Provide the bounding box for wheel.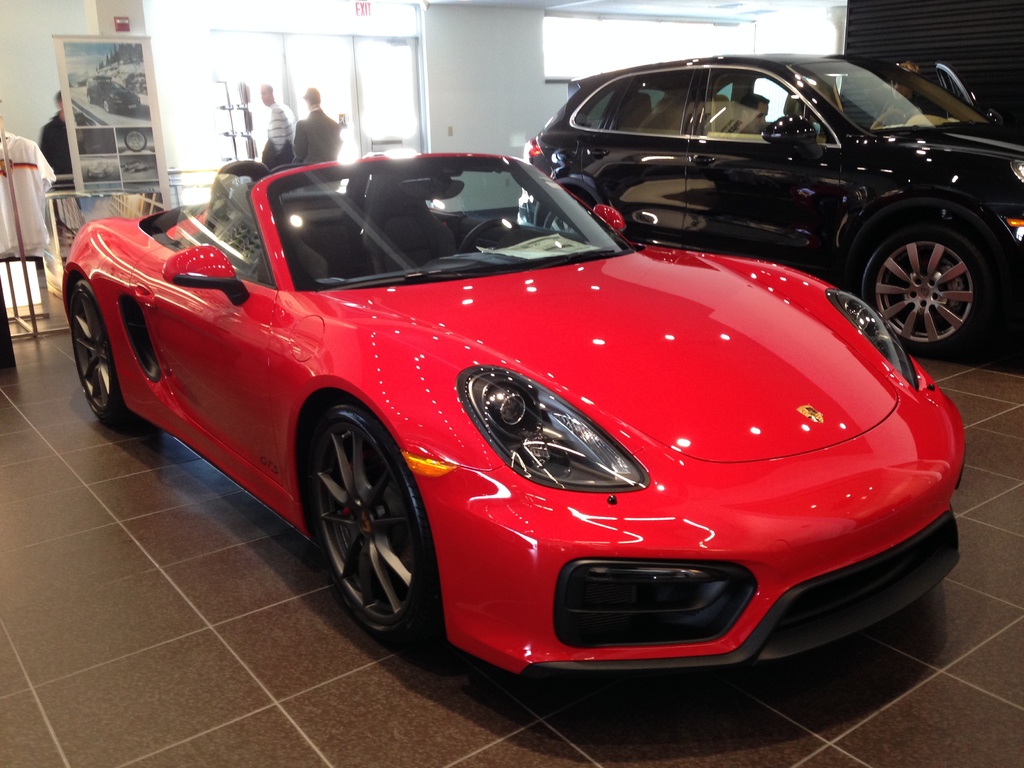
293,400,432,662.
